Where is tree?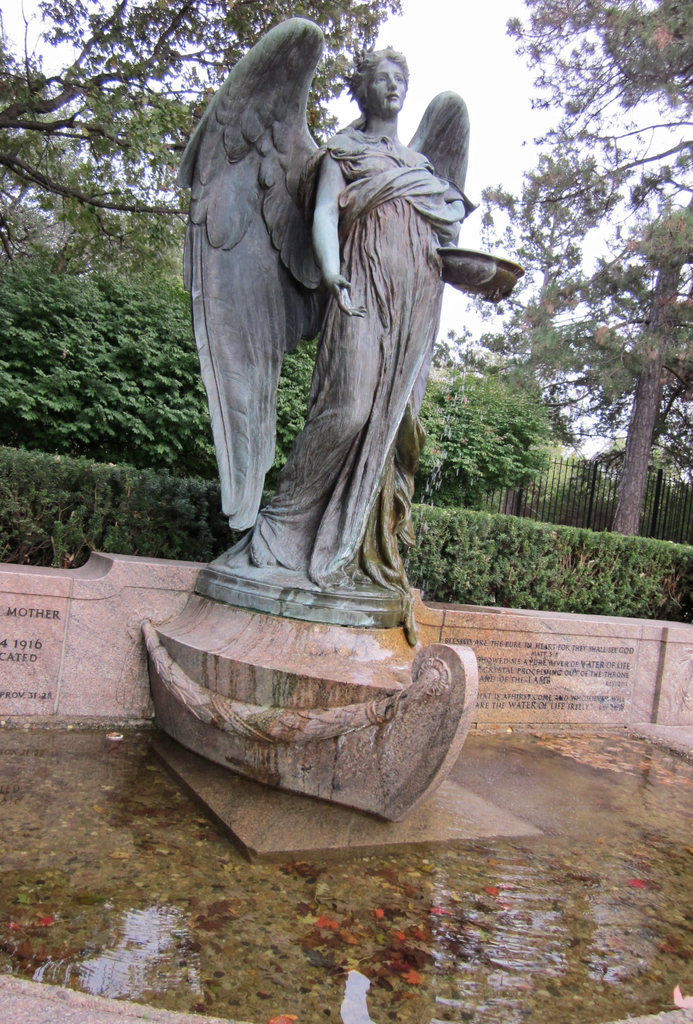
[x1=0, y1=0, x2=409, y2=285].
